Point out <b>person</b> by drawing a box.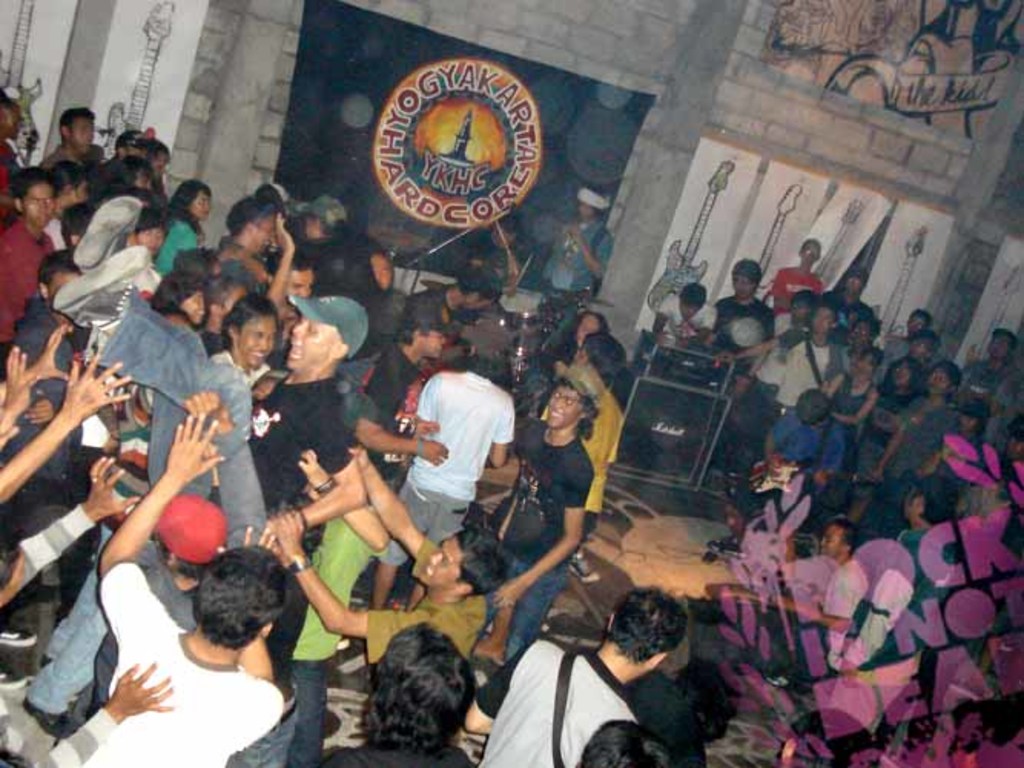
(543,327,640,571).
